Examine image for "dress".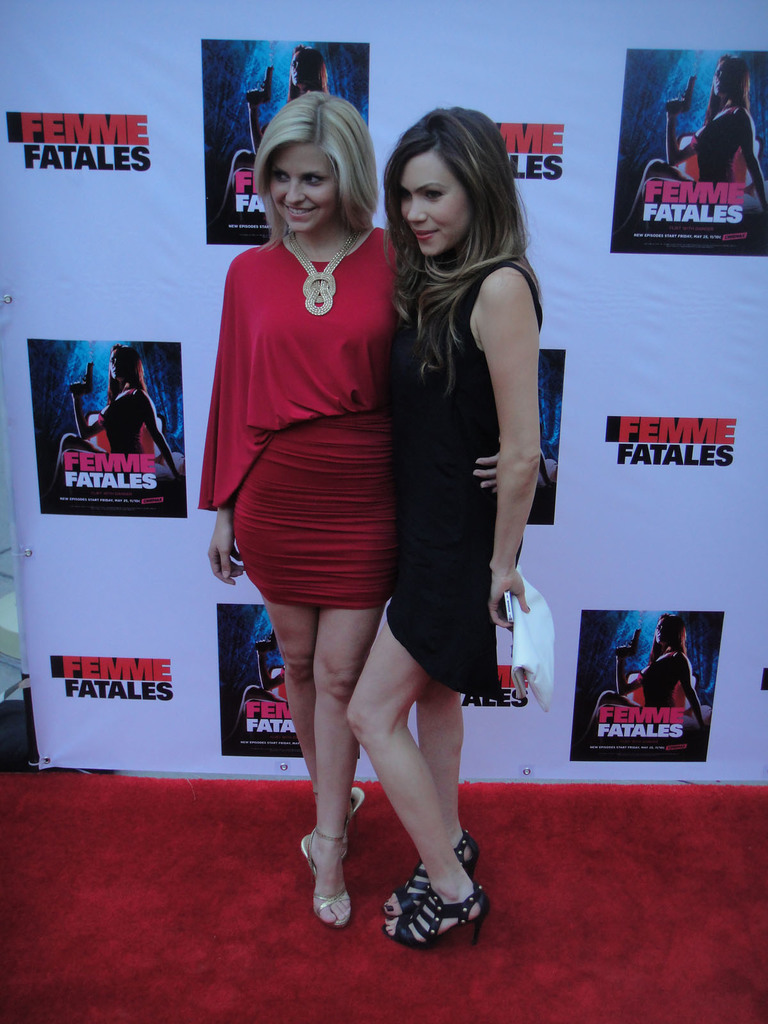
Examination result: (198, 236, 401, 612).
